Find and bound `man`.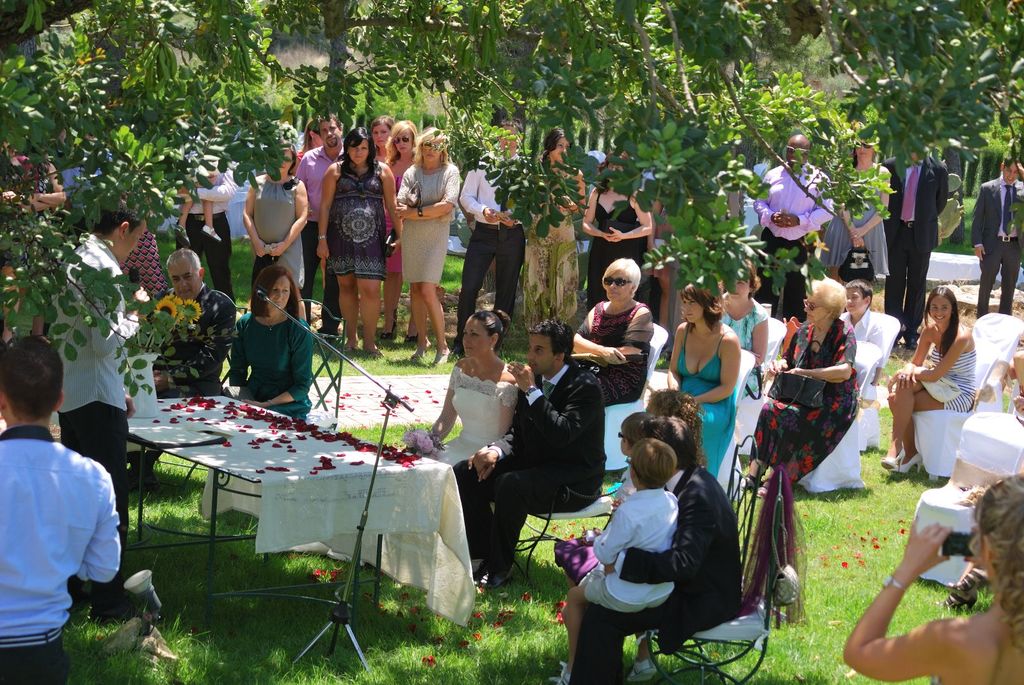
Bound: Rect(128, 251, 234, 483).
